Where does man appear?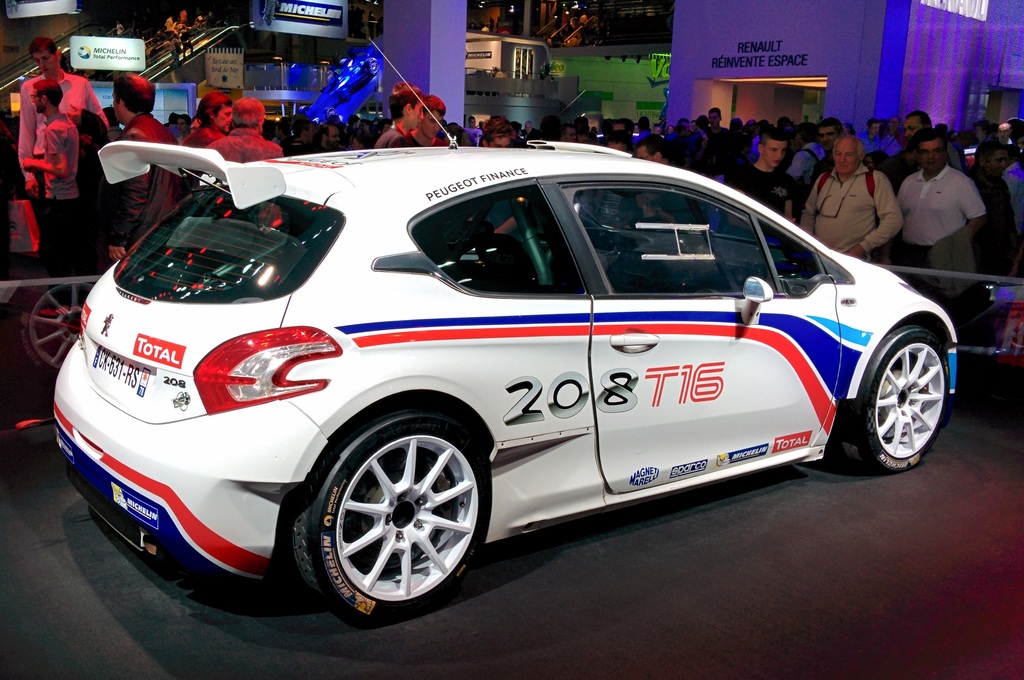
Appears at l=22, t=77, r=80, b=280.
